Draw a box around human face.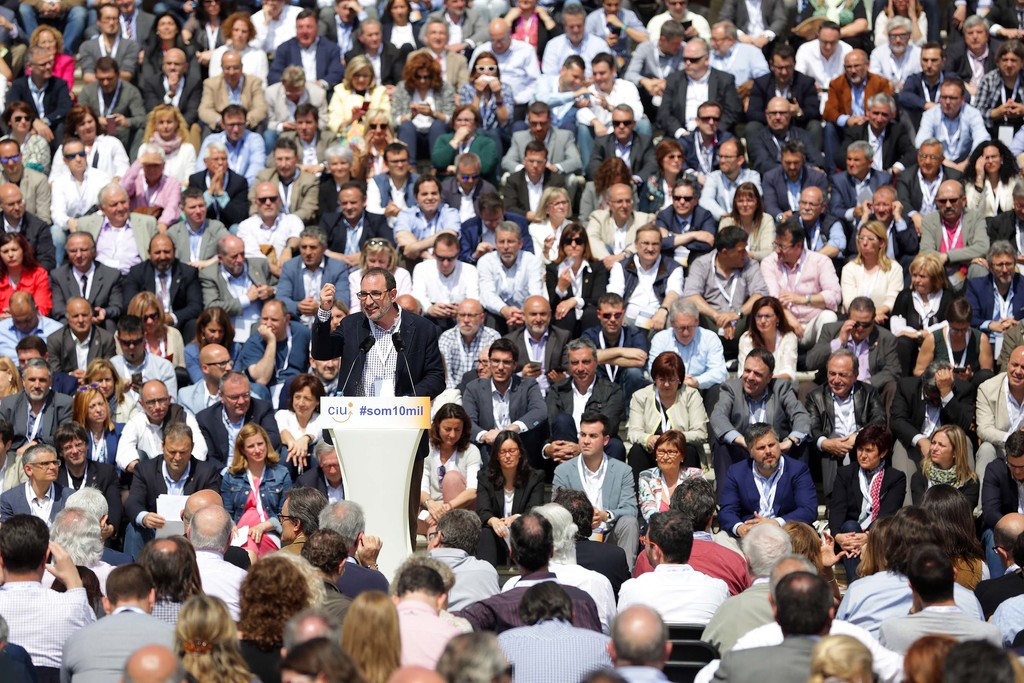
crop(492, 353, 511, 383).
